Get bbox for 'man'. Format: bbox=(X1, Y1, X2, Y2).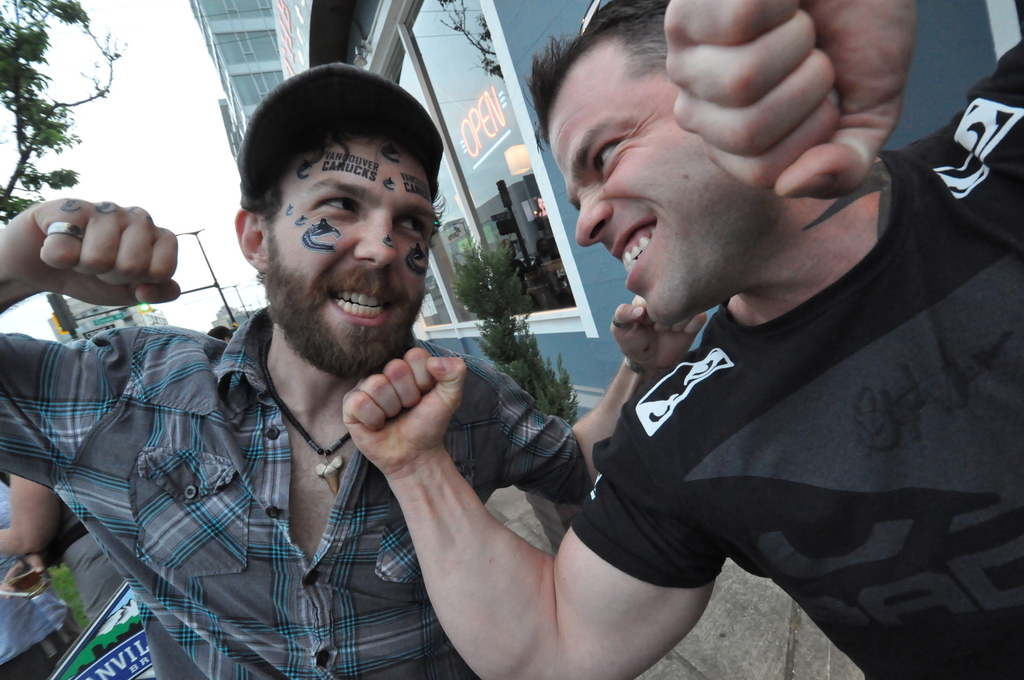
bbox=(0, 60, 703, 679).
